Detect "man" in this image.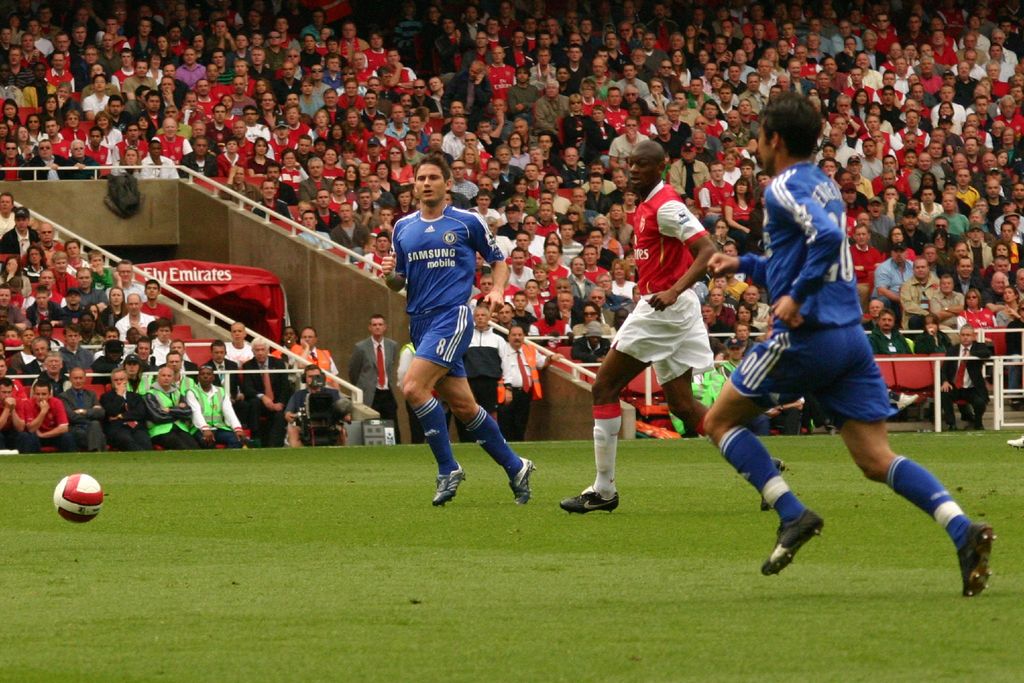
Detection: (381,49,420,97).
